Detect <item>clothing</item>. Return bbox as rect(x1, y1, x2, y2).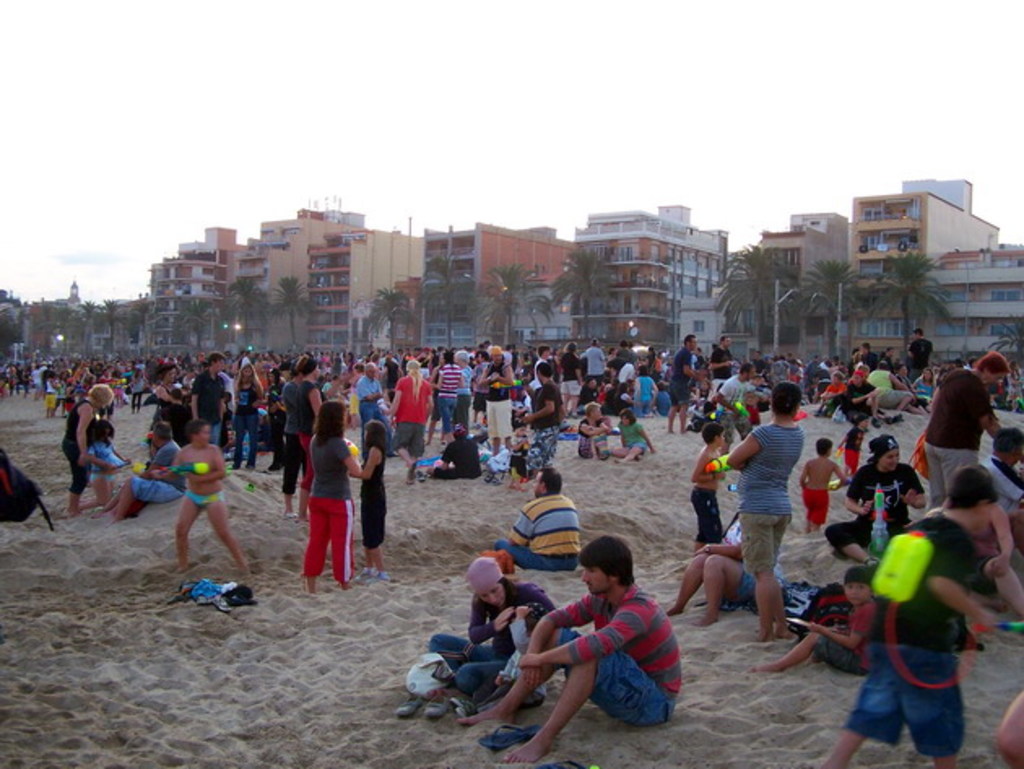
rect(424, 576, 561, 697).
